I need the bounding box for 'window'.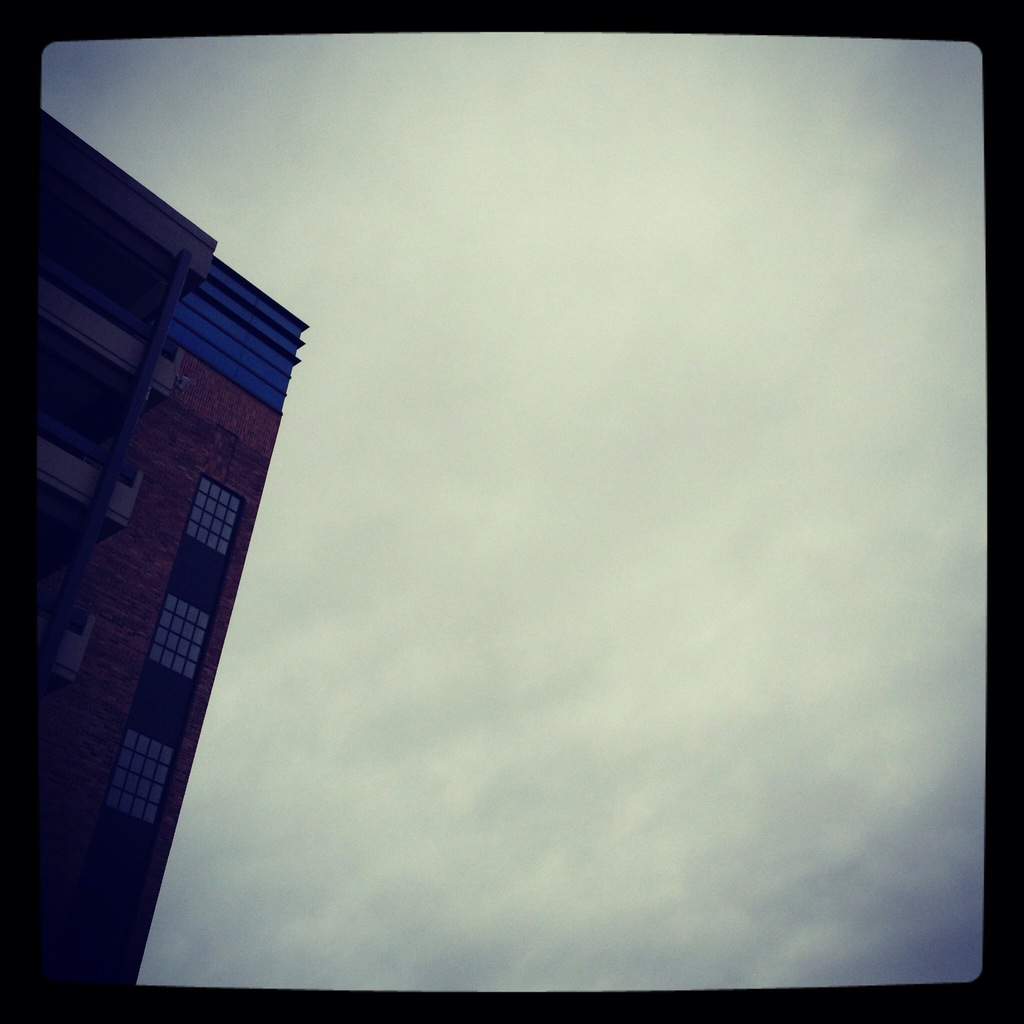
Here it is: (147, 595, 207, 679).
